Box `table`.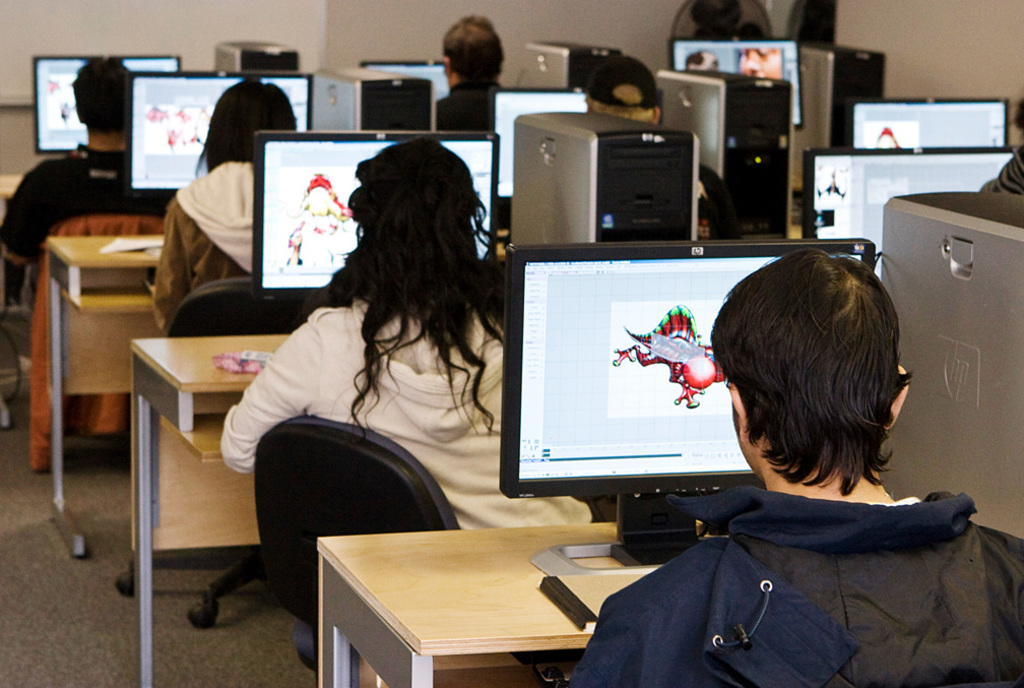
x1=267, y1=497, x2=655, y2=687.
